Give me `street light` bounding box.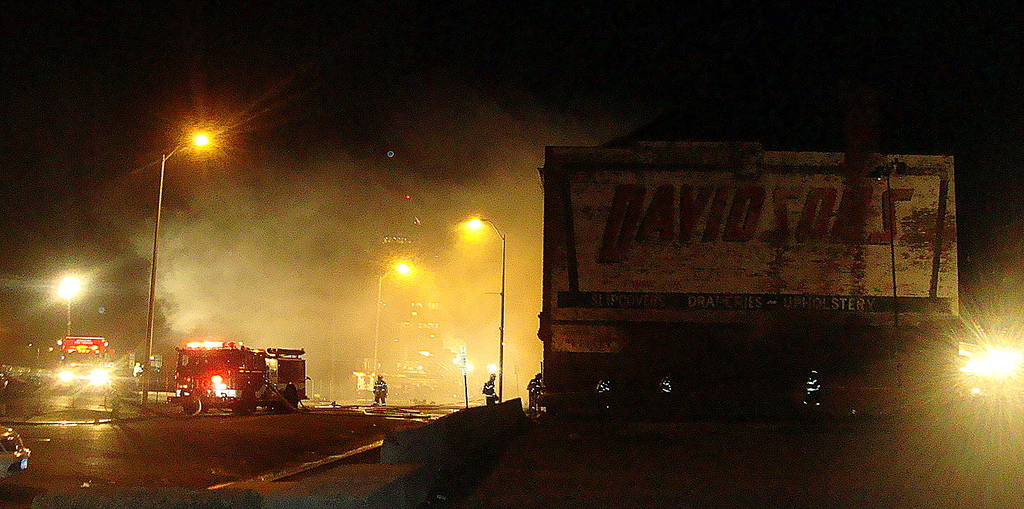
bbox=[133, 110, 229, 362].
